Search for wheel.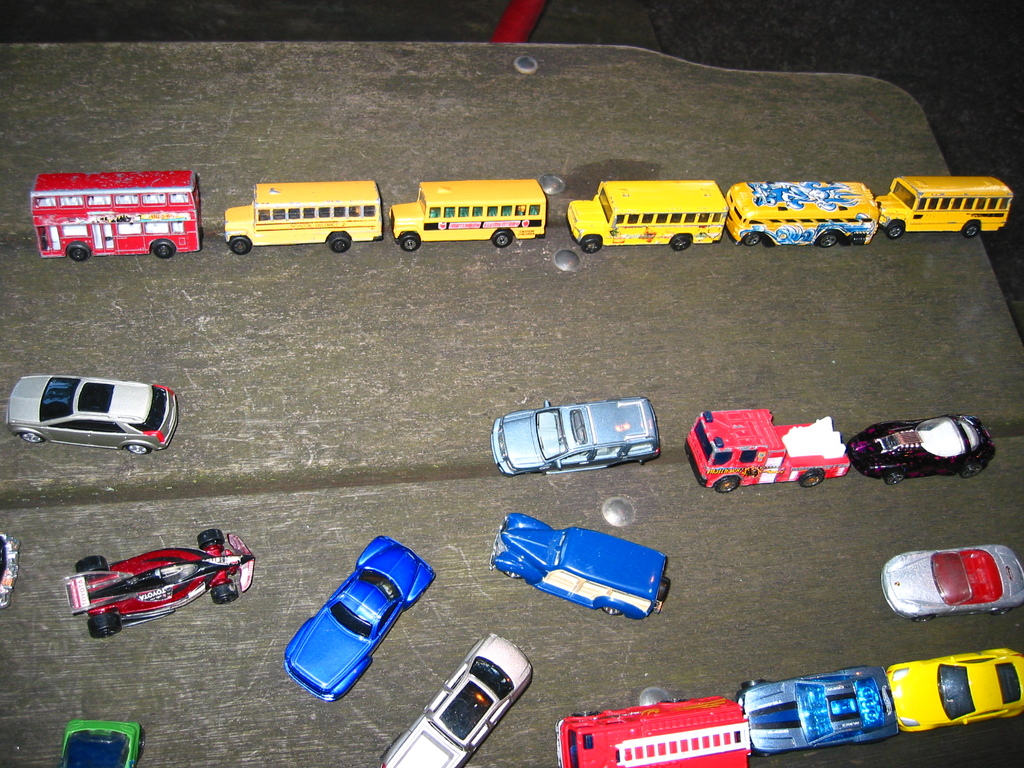
Found at Rect(149, 239, 174, 259).
